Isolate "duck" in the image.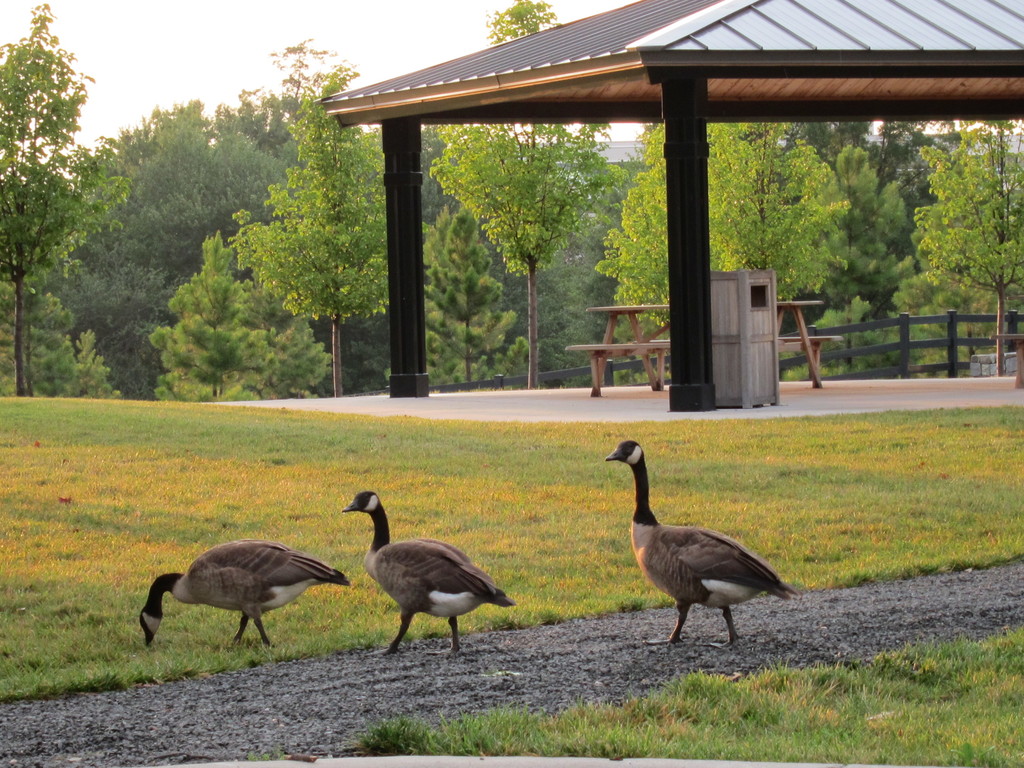
Isolated region: (139,543,342,654).
